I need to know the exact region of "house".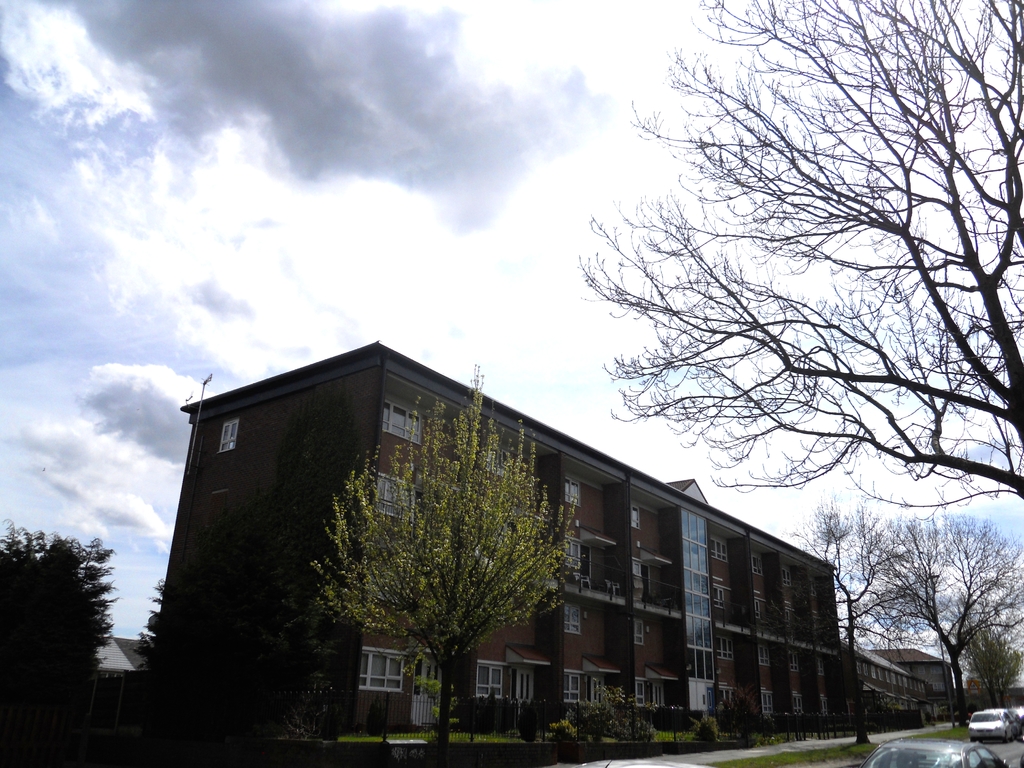
Region: <bbox>849, 647, 964, 728</bbox>.
